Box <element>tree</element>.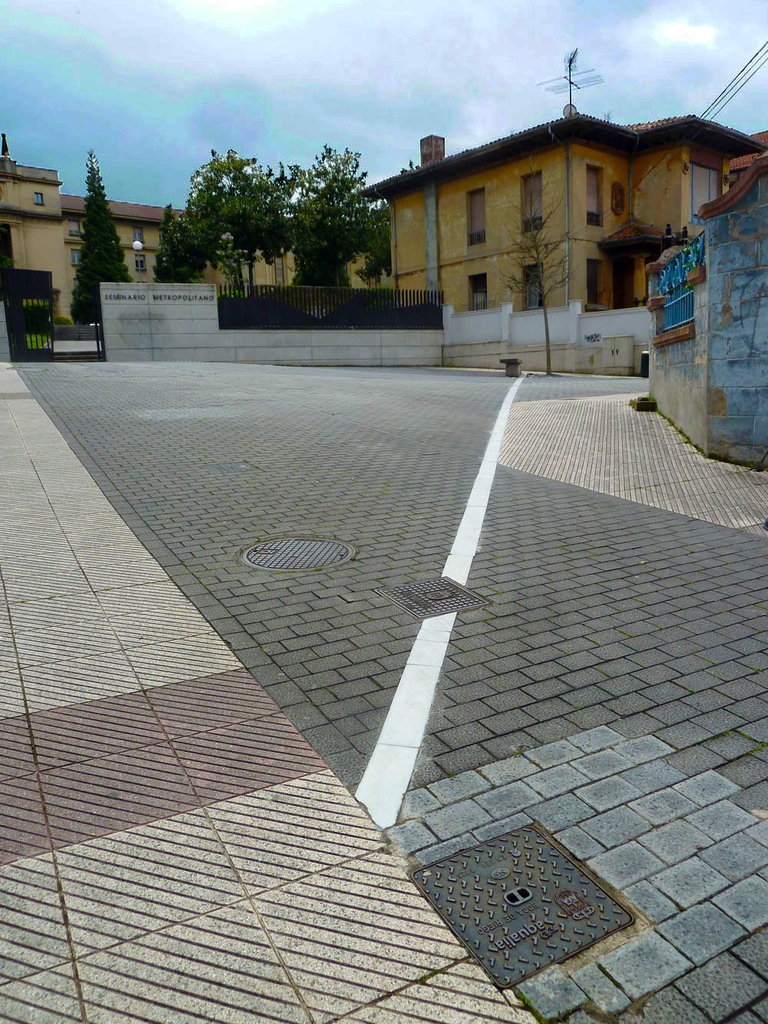
crop(73, 149, 129, 360).
